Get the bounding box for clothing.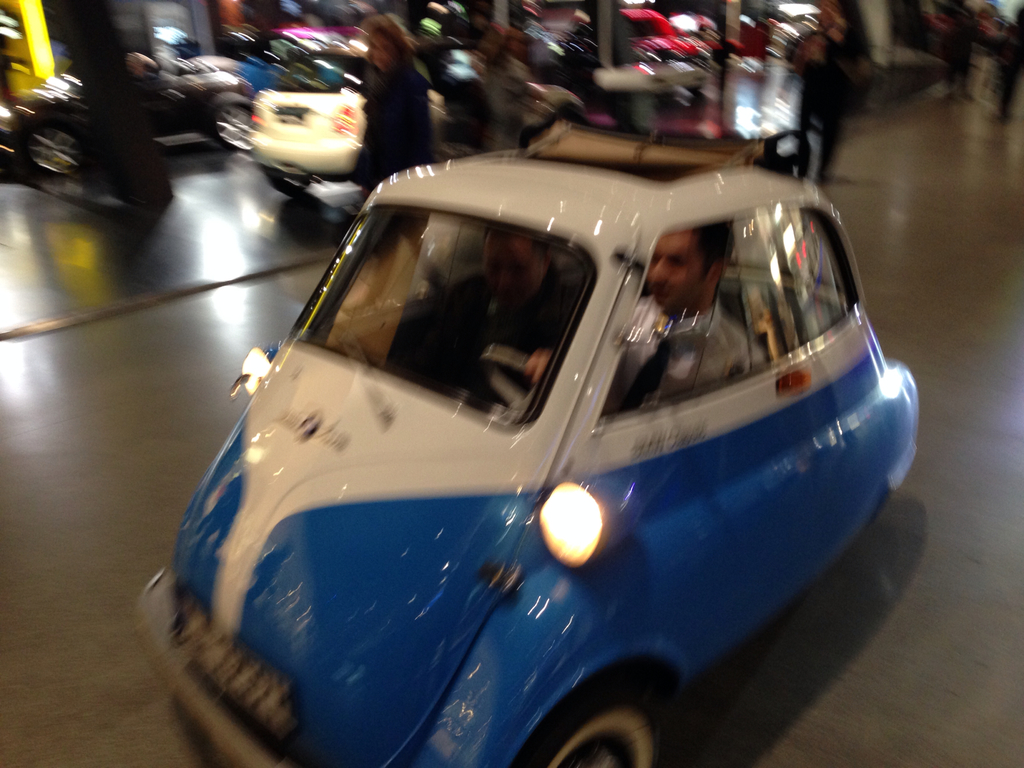
rect(594, 294, 776, 425).
